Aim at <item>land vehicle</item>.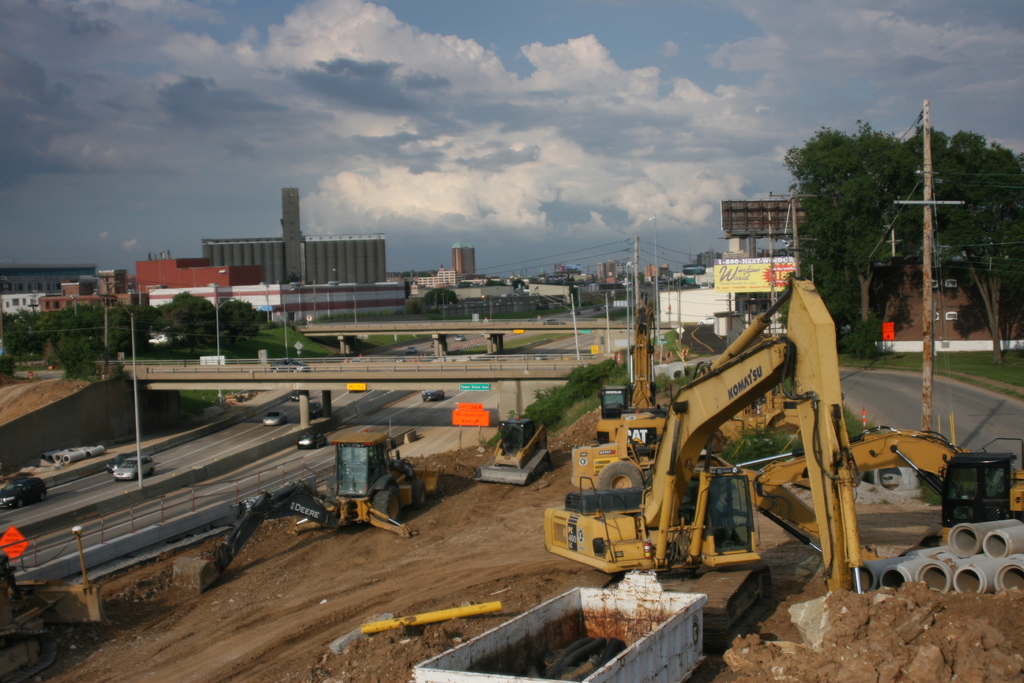
Aimed at pyautogui.locateOnScreen(542, 277, 865, 633).
